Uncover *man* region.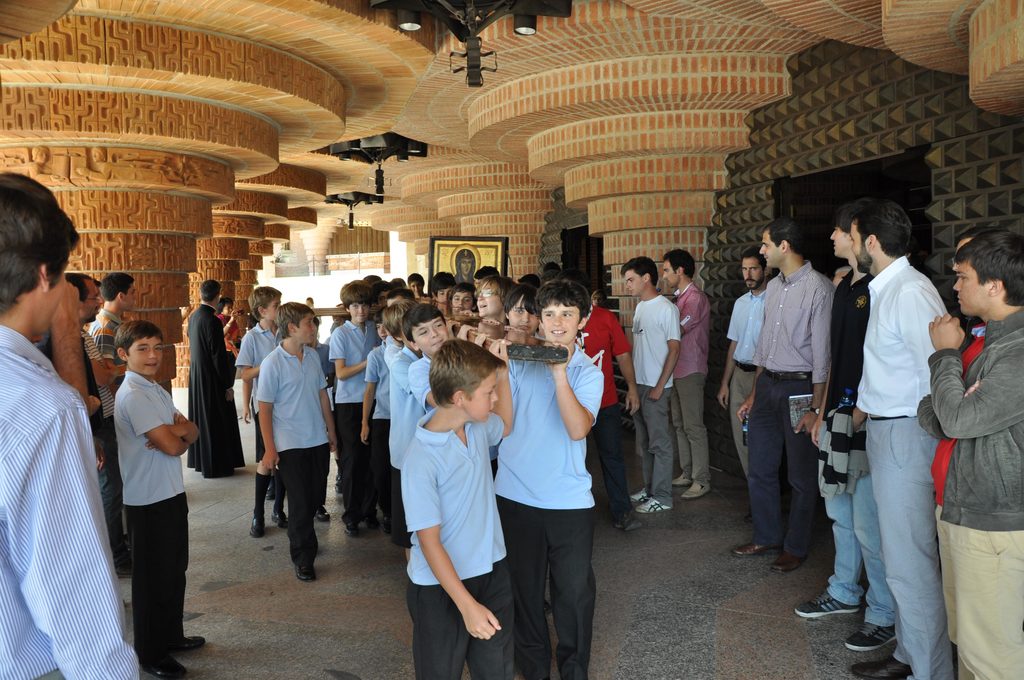
Uncovered: locate(710, 252, 767, 475).
